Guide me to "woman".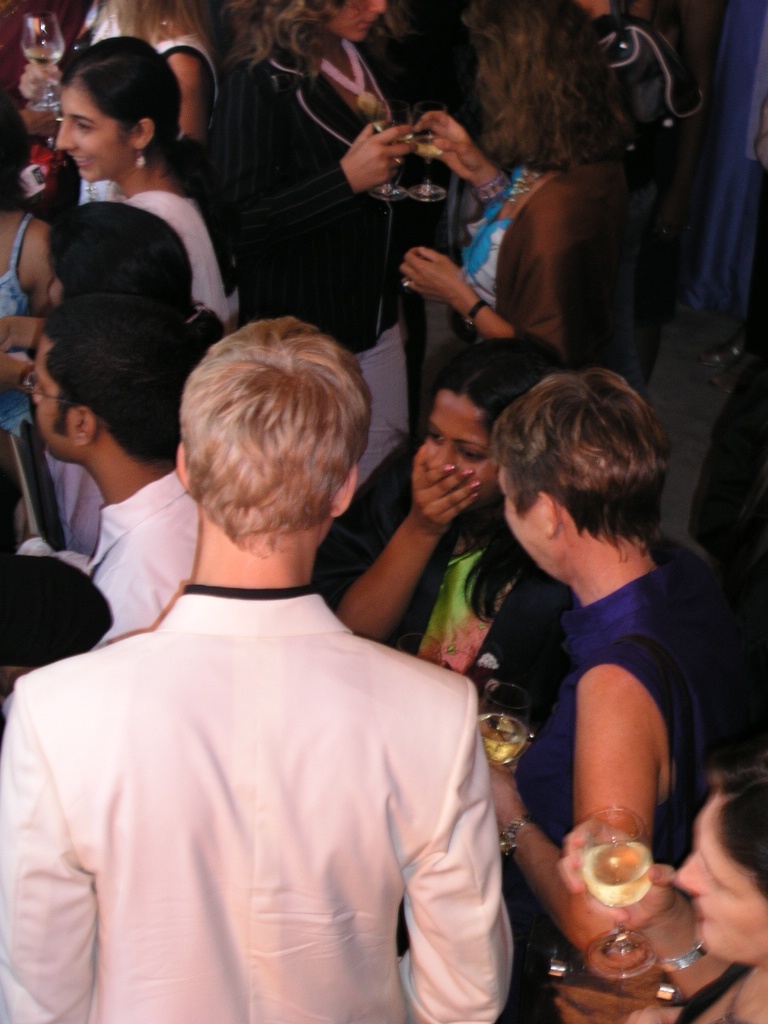
Guidance: box(72, 0, 233, 196).
